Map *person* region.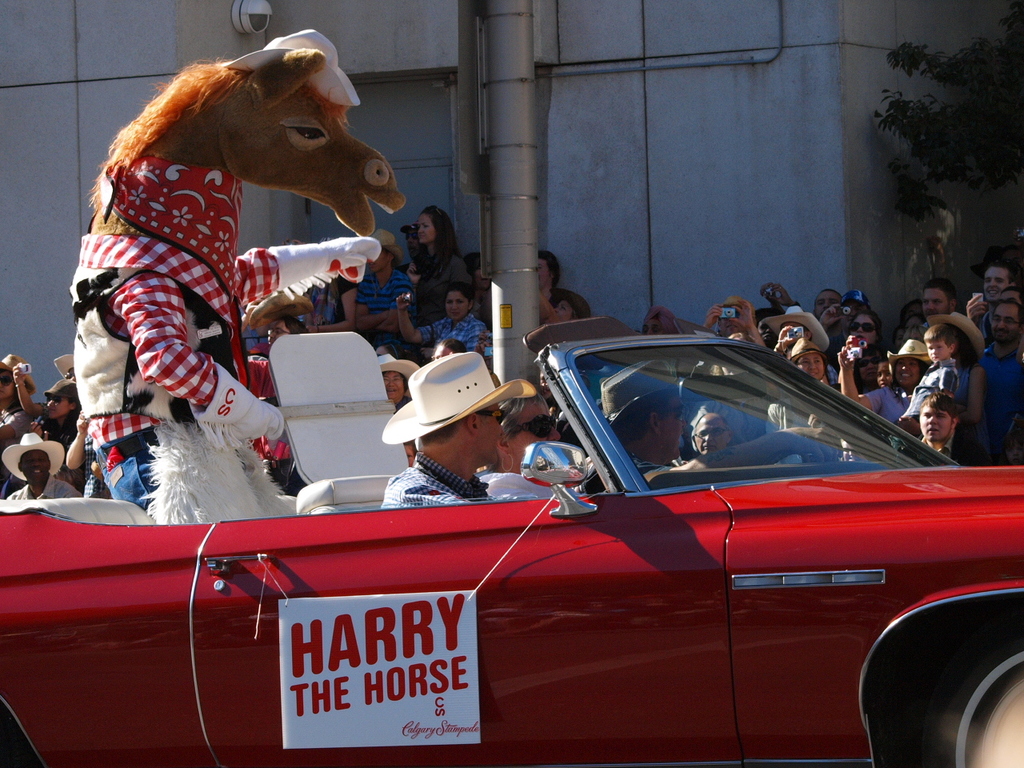
Mapped to {"left": 582, "top": 359, "right": 839, "bottom": 496}.
